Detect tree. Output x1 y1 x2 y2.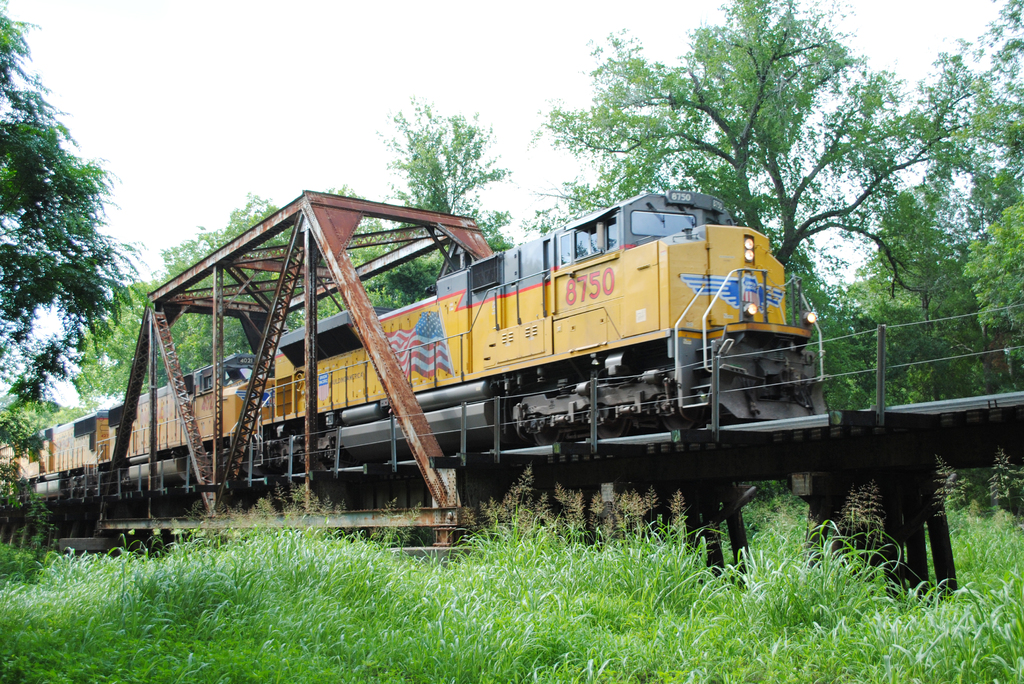
139 190 404 322.
